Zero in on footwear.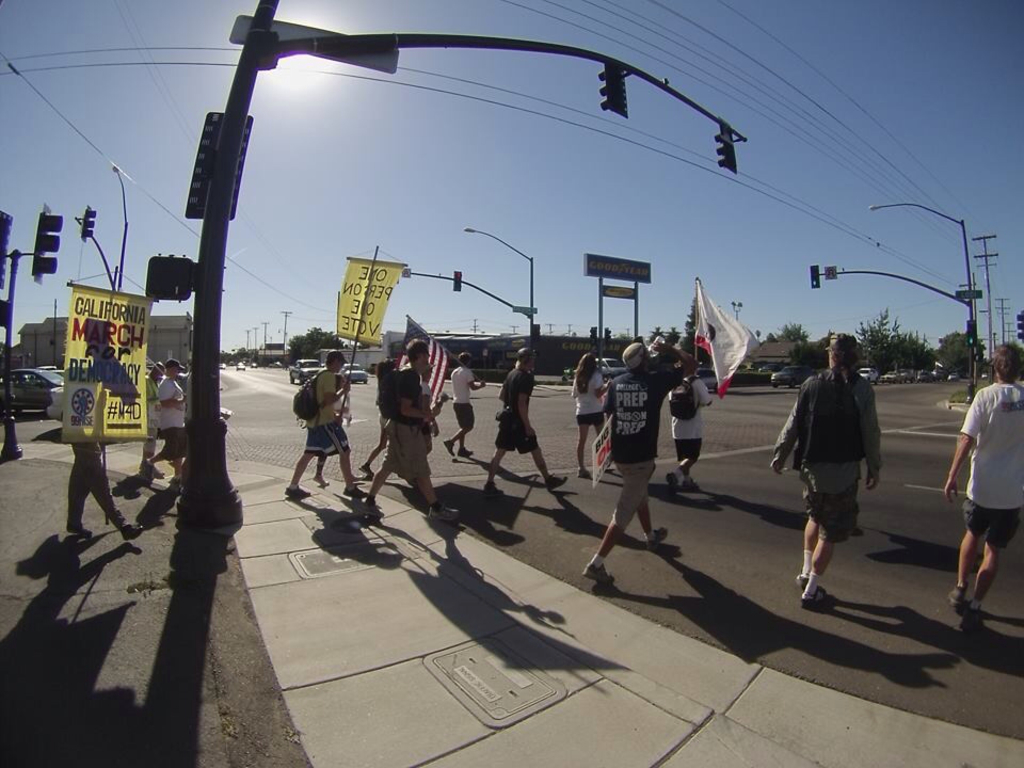
Zeroed in: <region>583, 560, 614, 579</region>.
